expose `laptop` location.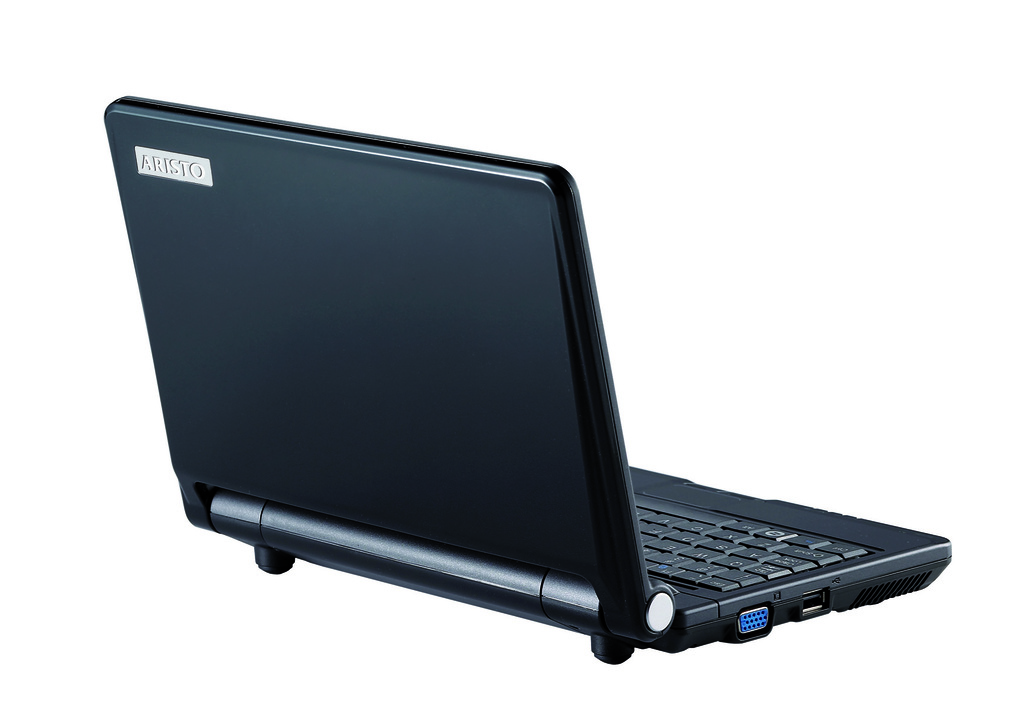
Exposed at 57:120:966:670.
